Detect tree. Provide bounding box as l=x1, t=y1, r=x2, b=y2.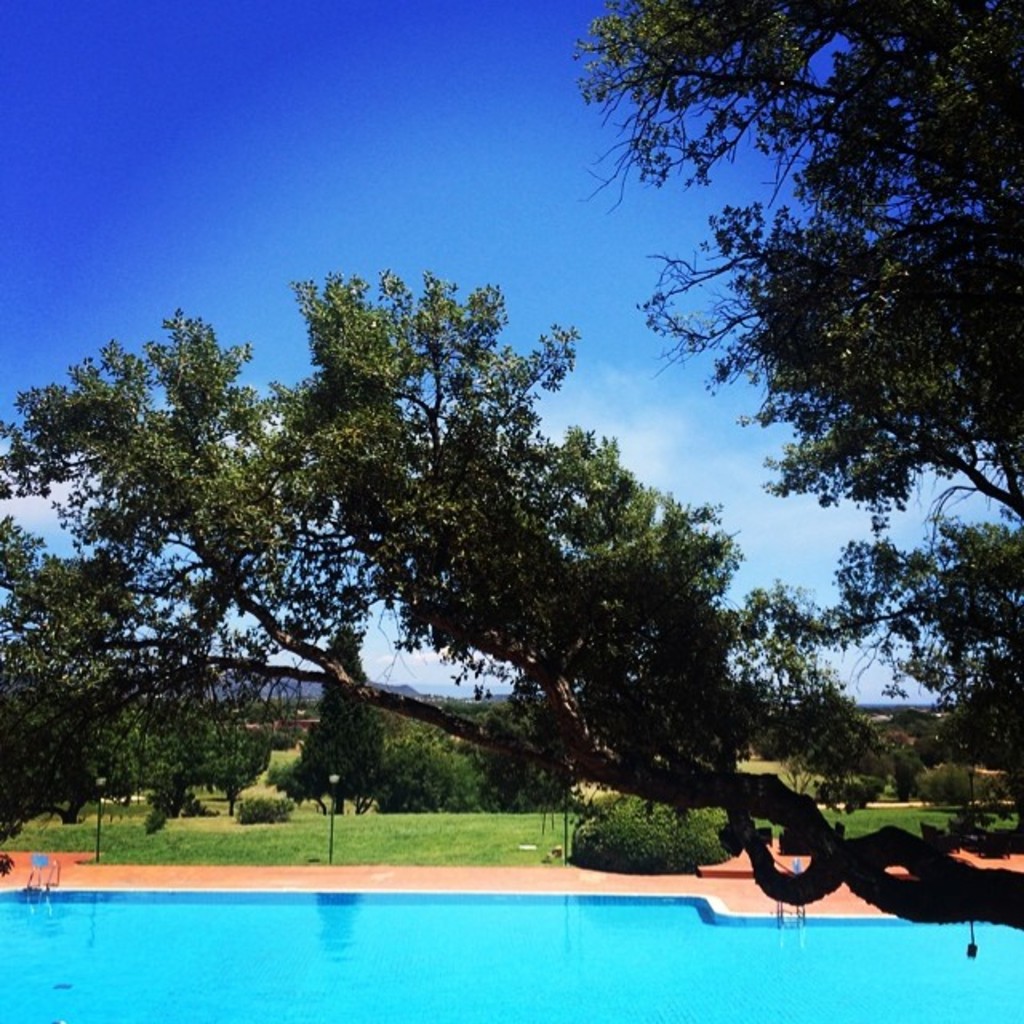
l=0, t=514, r=517, b=846.
